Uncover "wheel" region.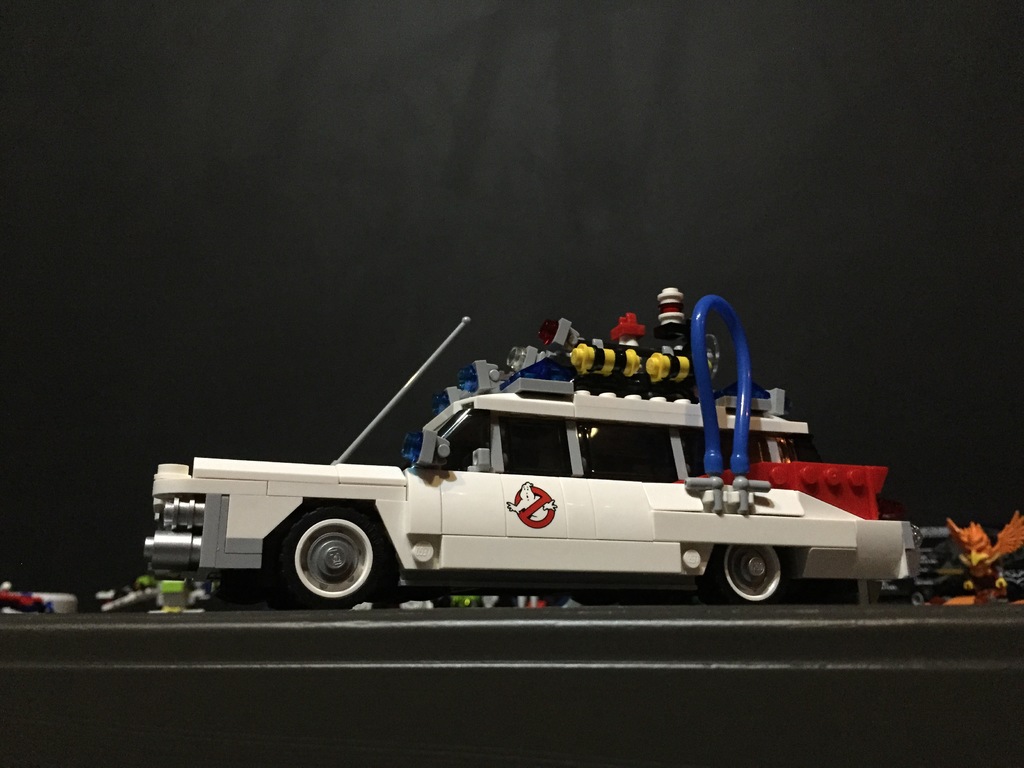
Uncovered: {"left": 266, "top": 517, "right": 381, "bottom": 604}.
